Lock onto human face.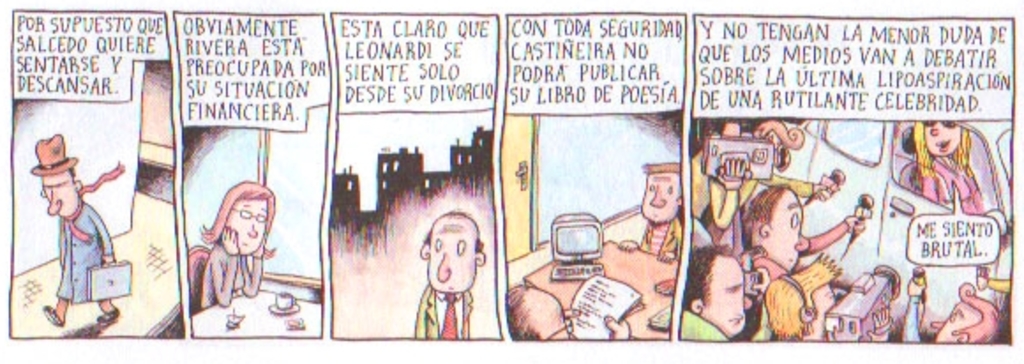
Locked: region(706, 260, 750, 334).
